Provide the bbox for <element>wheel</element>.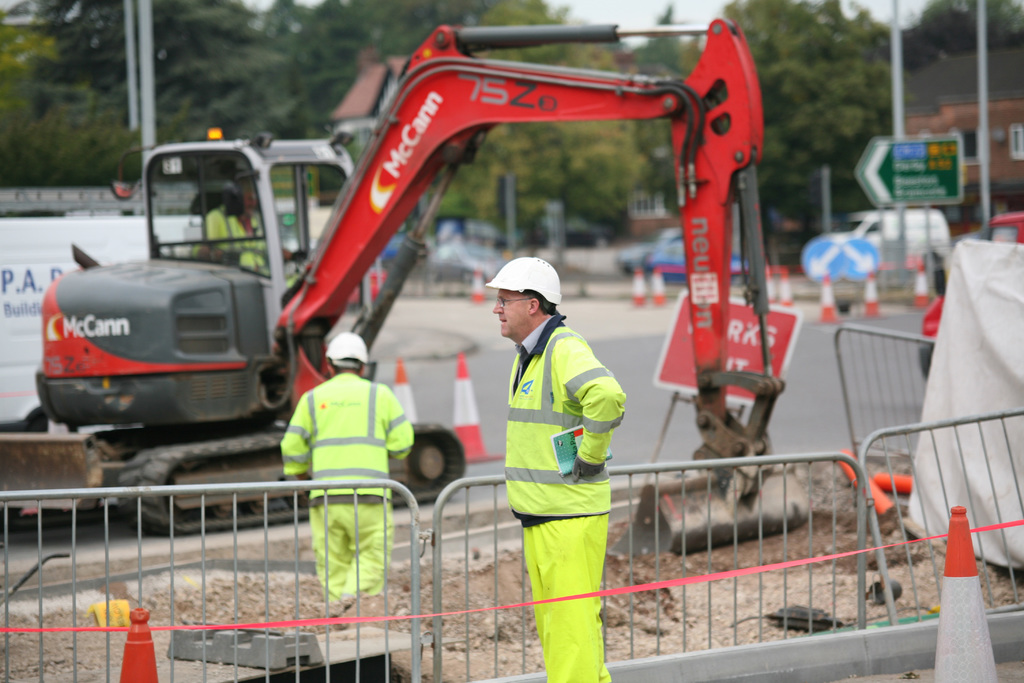
{"x1": 406, "y1": 441, "x2": 449, "y2": 474}.
